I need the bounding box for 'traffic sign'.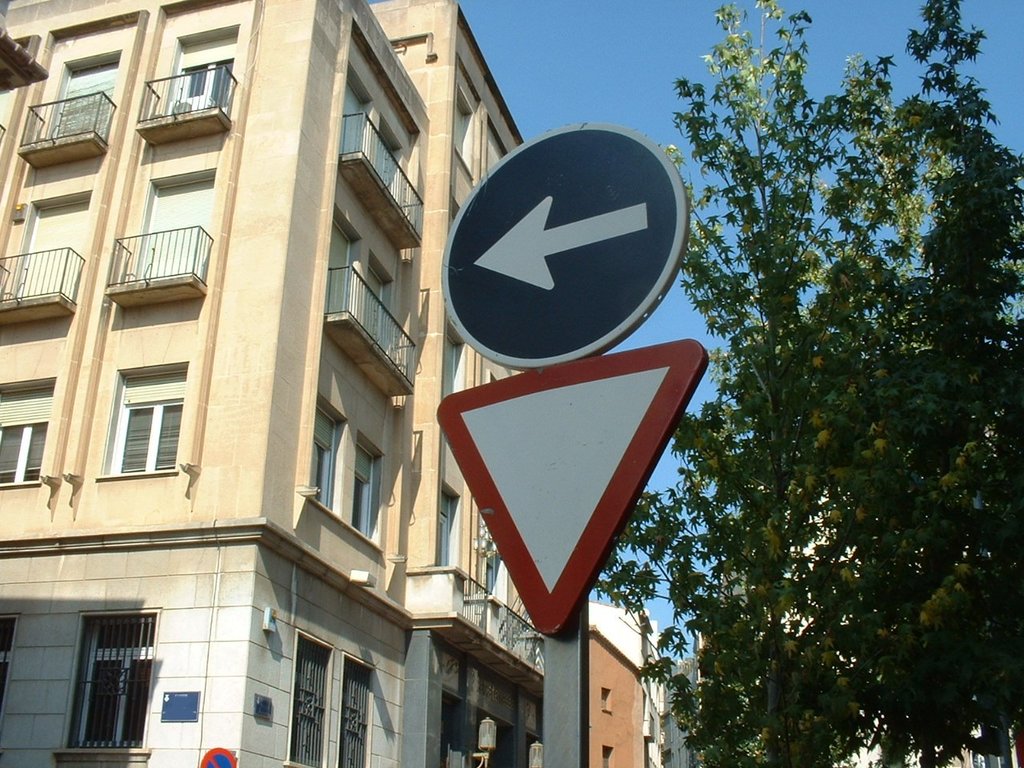
Here it is: (x1=434, y1=118, x2=687, y2=386).
